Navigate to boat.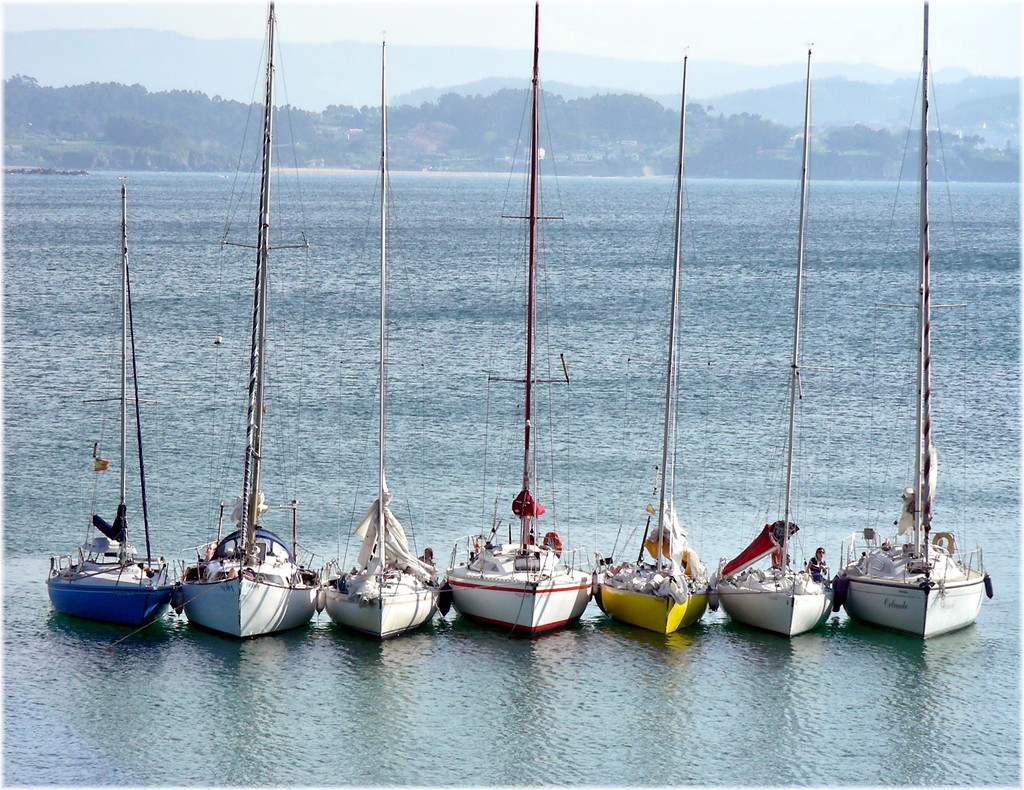
Navigation target: 181 5 320 641.
